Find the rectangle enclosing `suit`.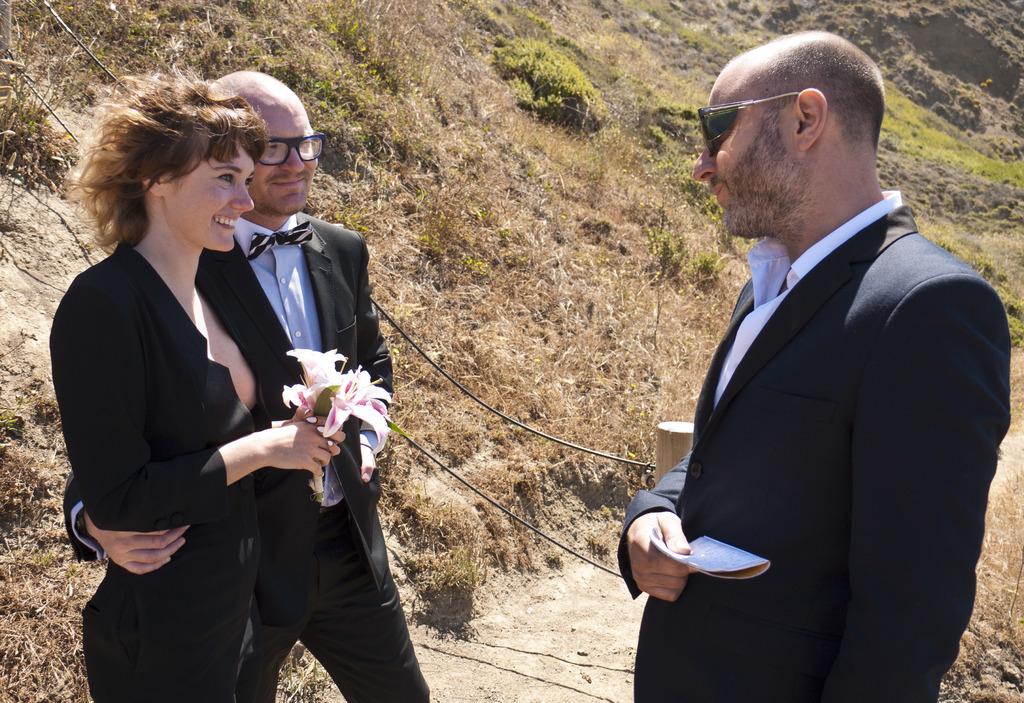
(45,242,312,702).
